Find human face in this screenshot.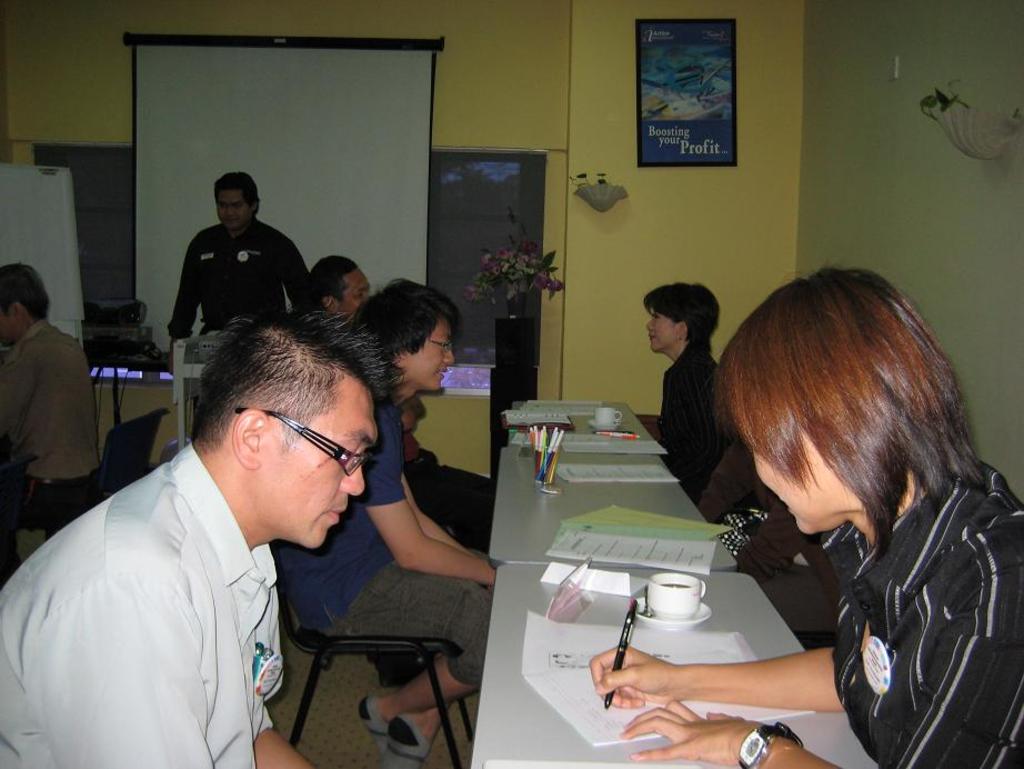
The bounding box for human face is l=405, t=324, r=453, b=389.
